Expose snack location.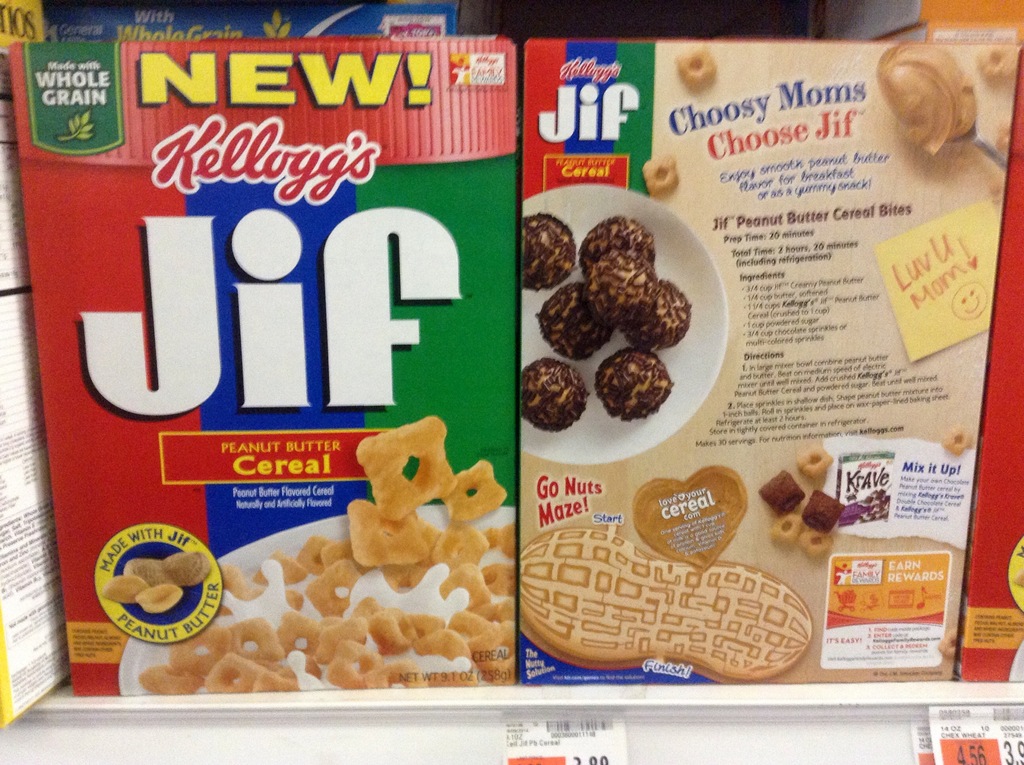
Exposed at (794,450,829,489).
